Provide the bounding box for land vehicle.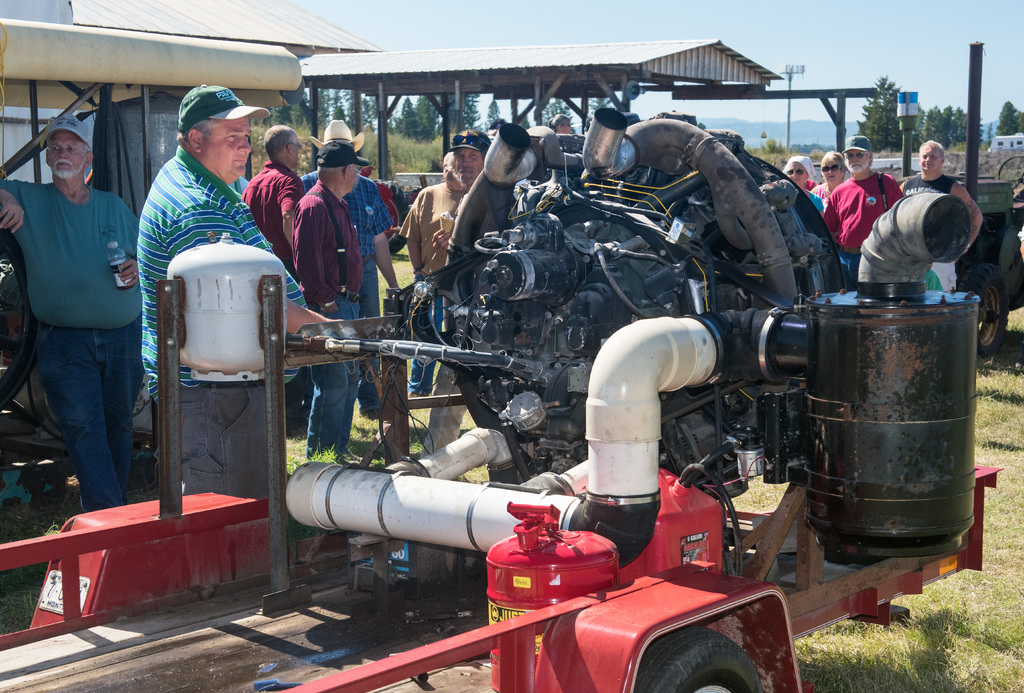
detection(954, 148, 1023, 354).
